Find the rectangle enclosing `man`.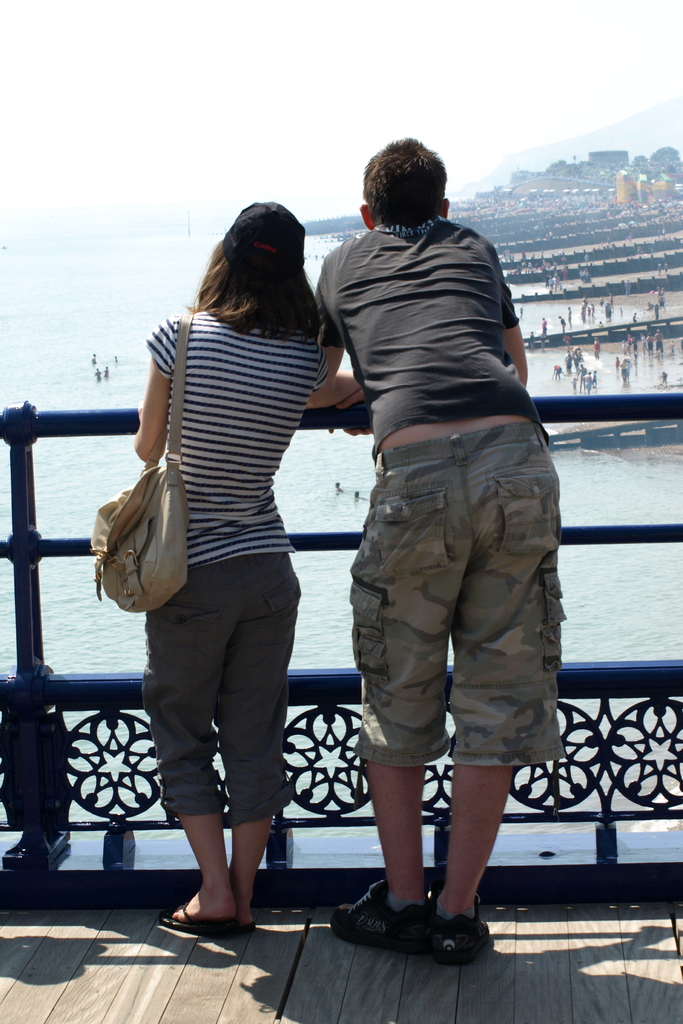
rect(331, 478, 348, 490).
